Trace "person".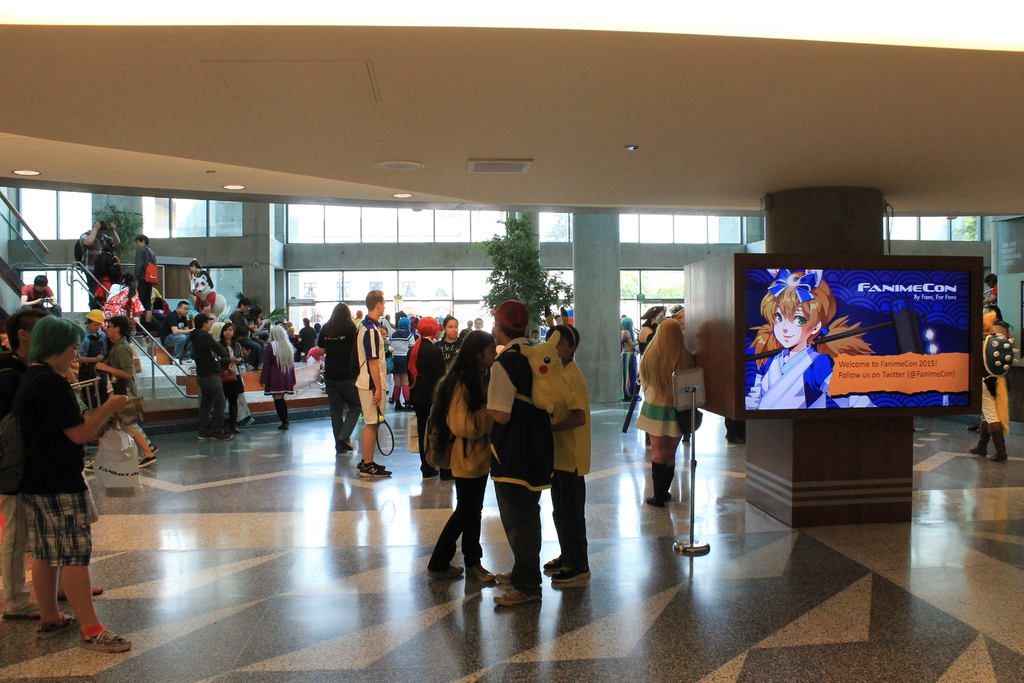
Traced to (x1=314, y1=324, x2=321, y2=339).
